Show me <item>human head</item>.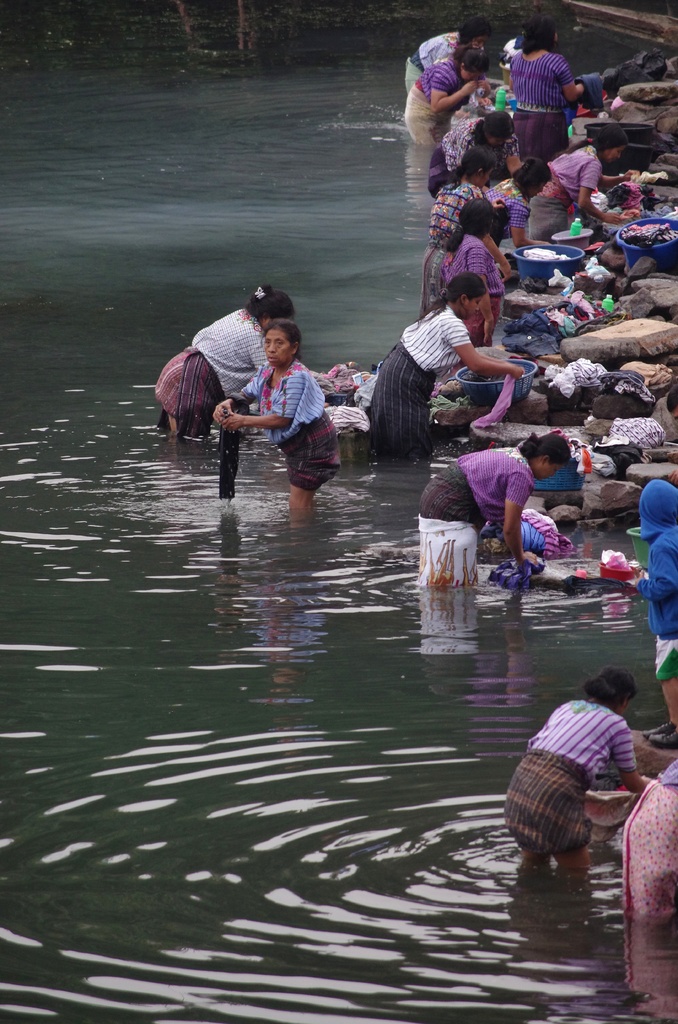
<item>human head</item> is here: detection(459, 15, 490, 51).
